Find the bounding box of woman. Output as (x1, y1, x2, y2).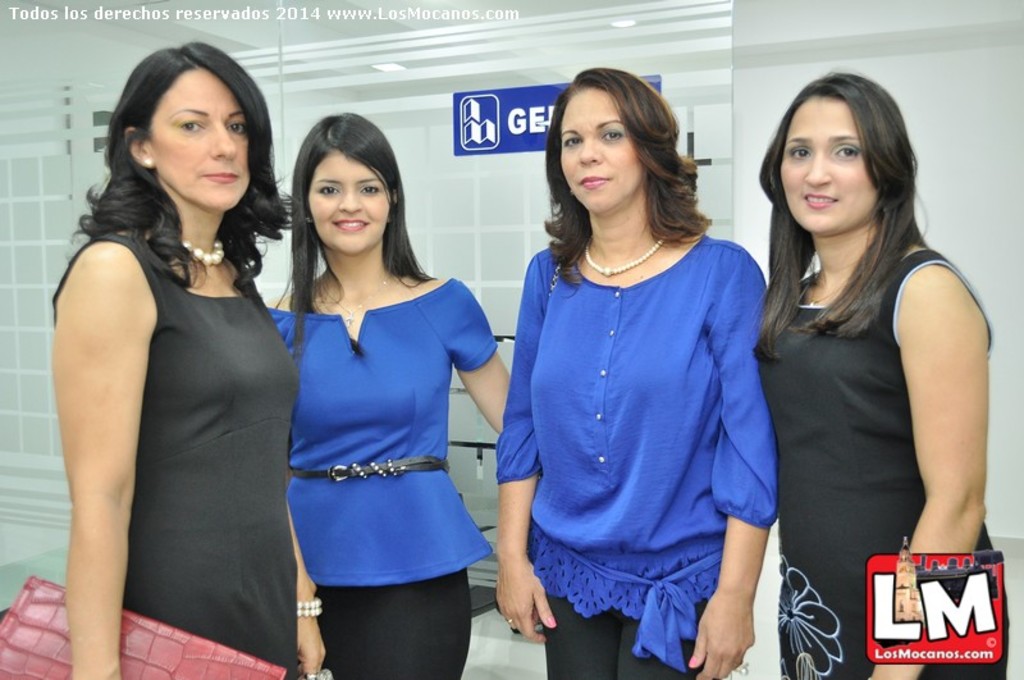
(745, 65, 1010, 679).
